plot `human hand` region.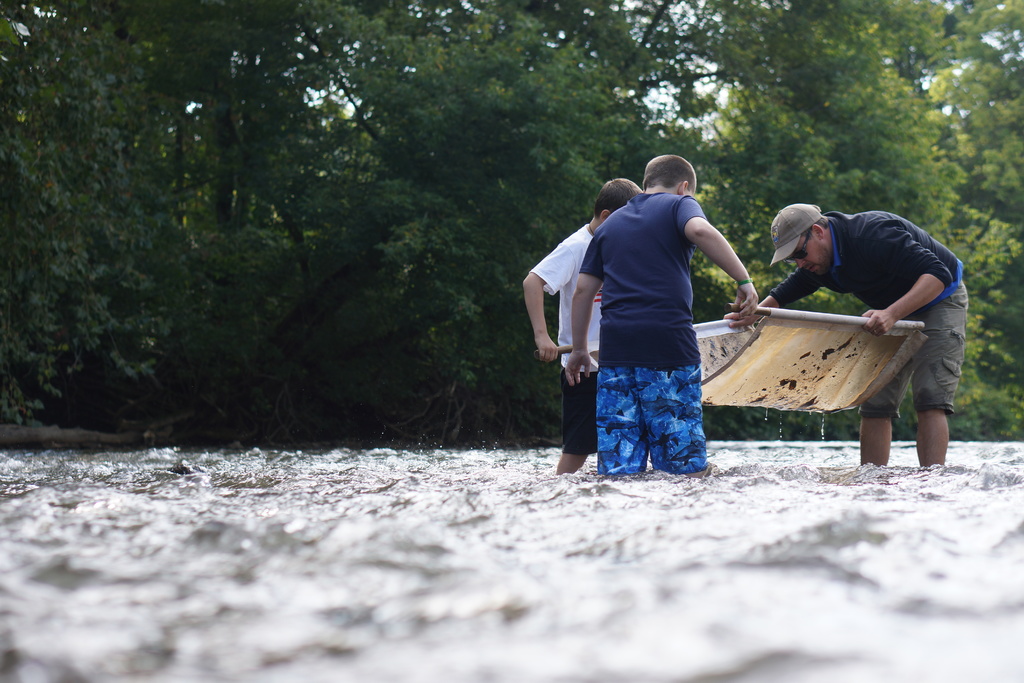
Plotted at [735,281,762,315].
